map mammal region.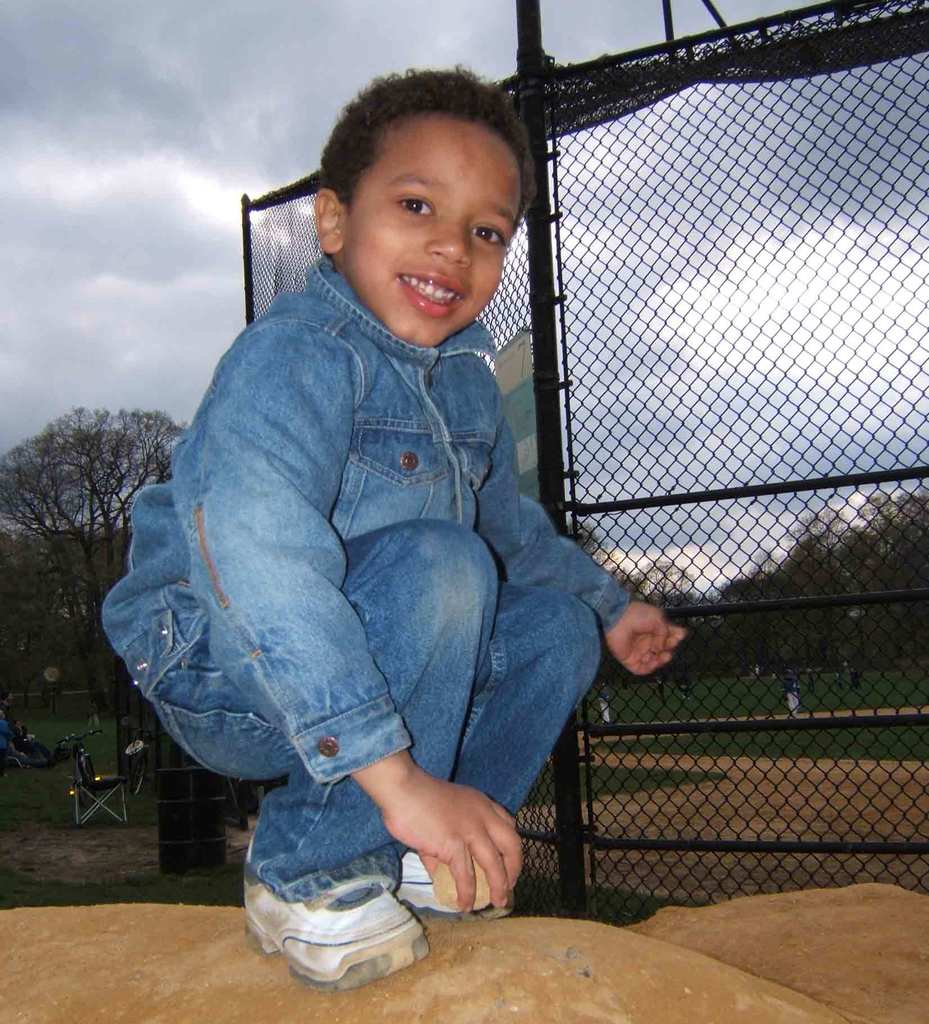
Mapped to (left=136, top=51, right=717, bottom=863).
